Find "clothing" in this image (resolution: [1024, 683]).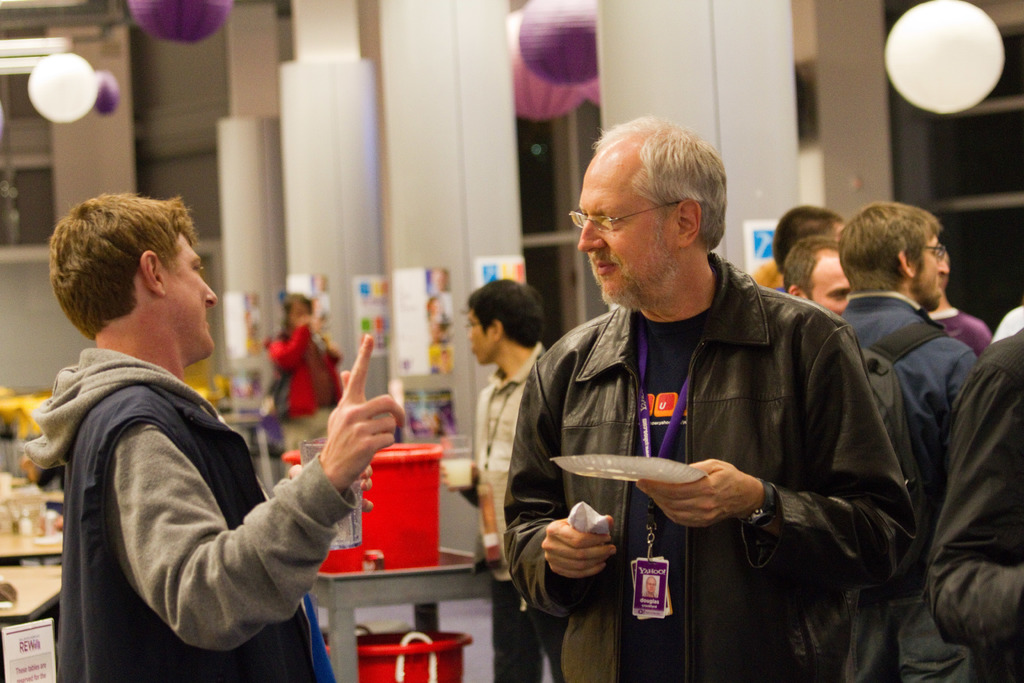
499/259/939/654.
